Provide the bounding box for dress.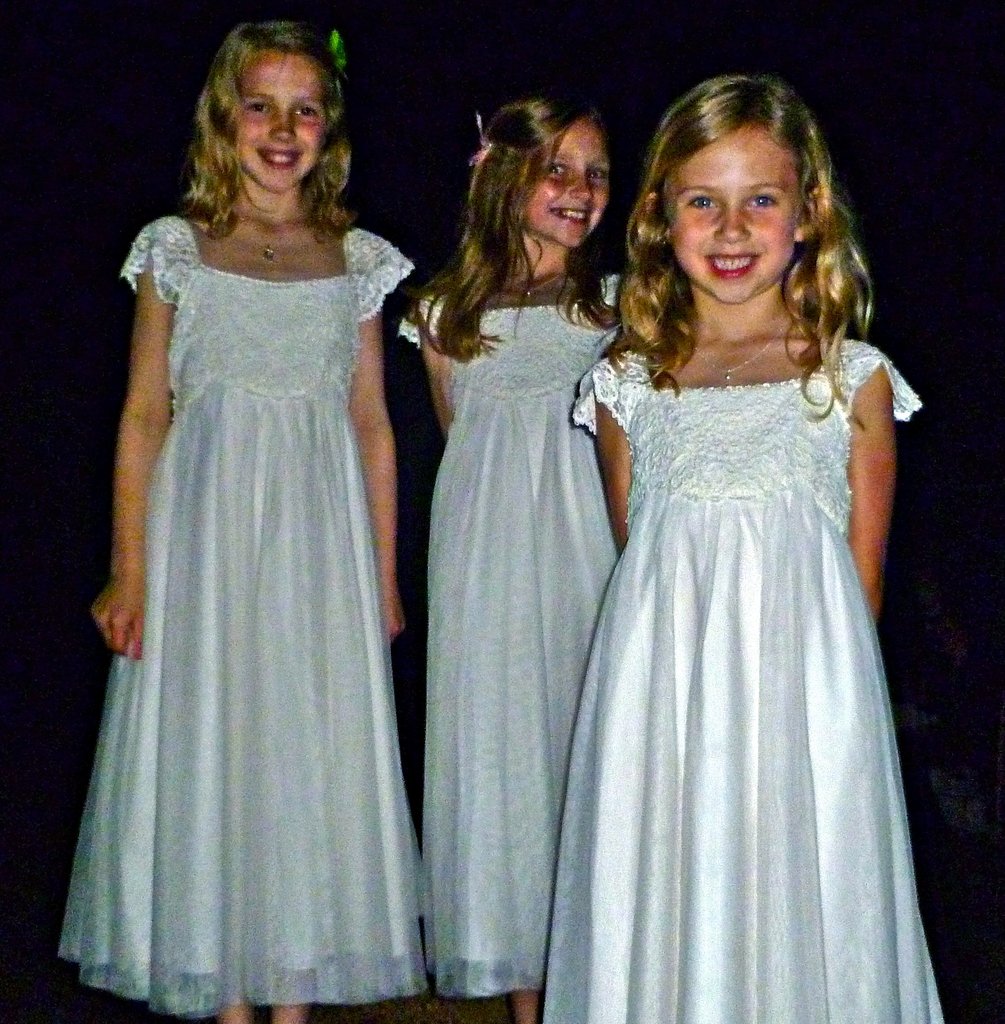
x1=403 y1=274 x2=638 y2=988.
